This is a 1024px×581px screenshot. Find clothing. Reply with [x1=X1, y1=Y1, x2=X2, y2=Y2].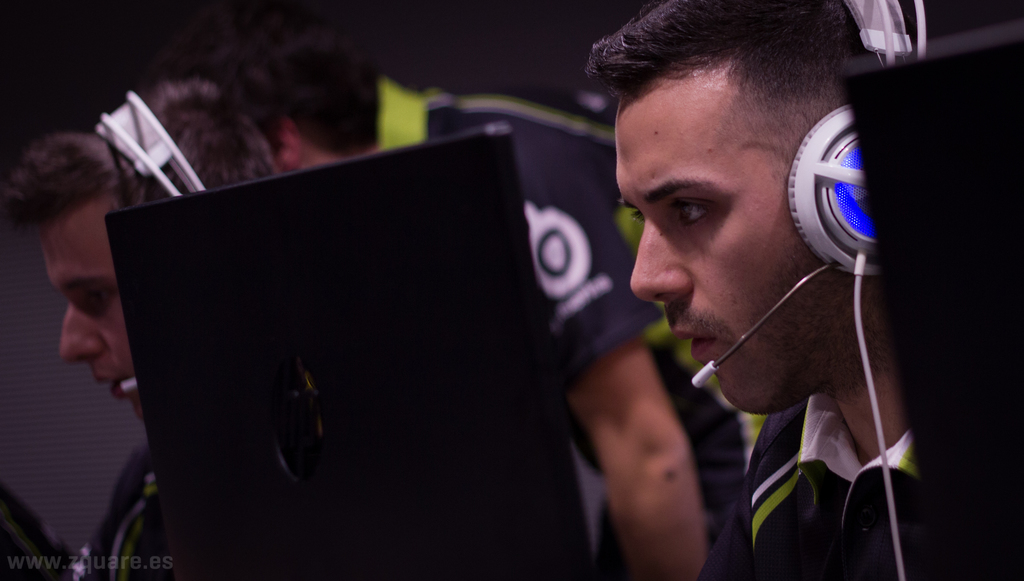
[x1=84, y1=418, x2=179, y2=579].
